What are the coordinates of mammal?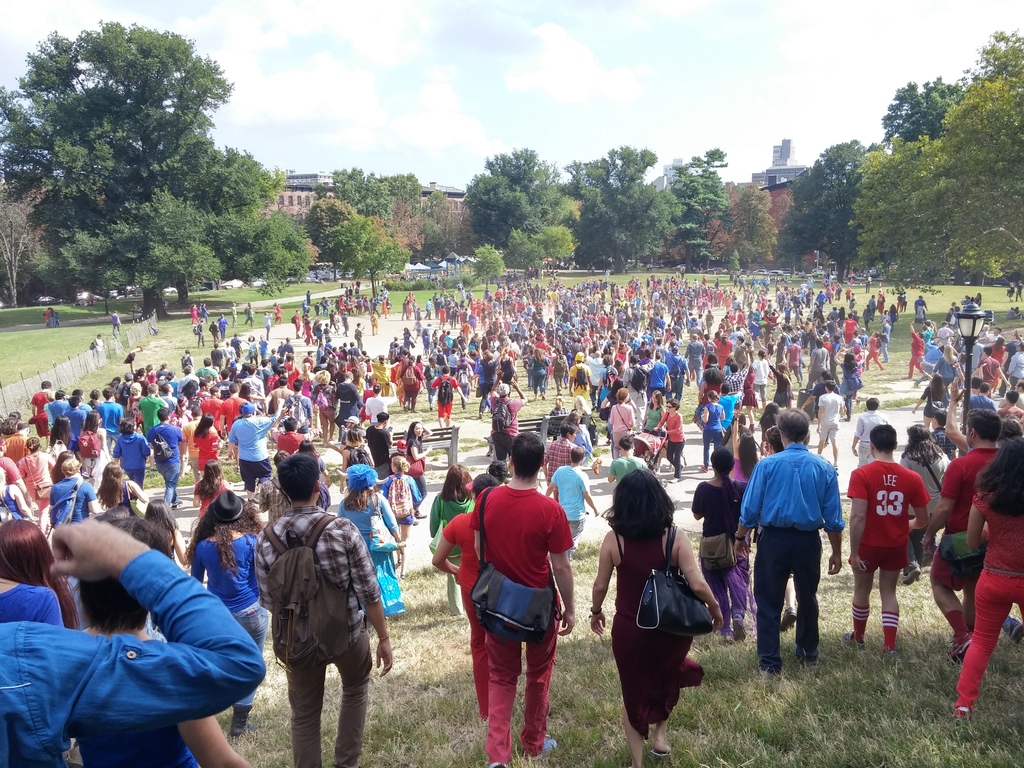
x1=258 y1=446 x2=283 y2=534.
